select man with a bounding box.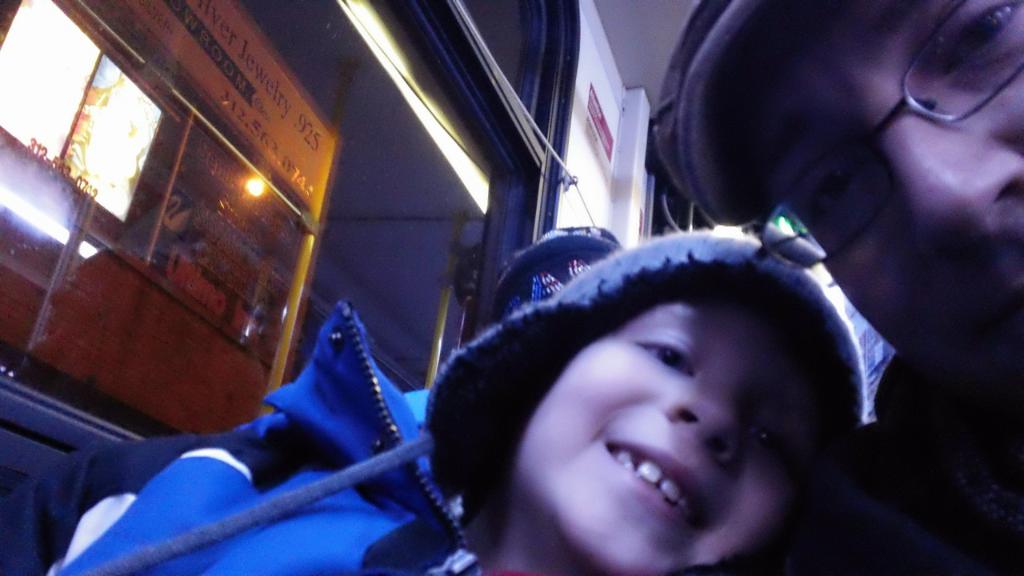
<box>653,0,1023,574</box>.
